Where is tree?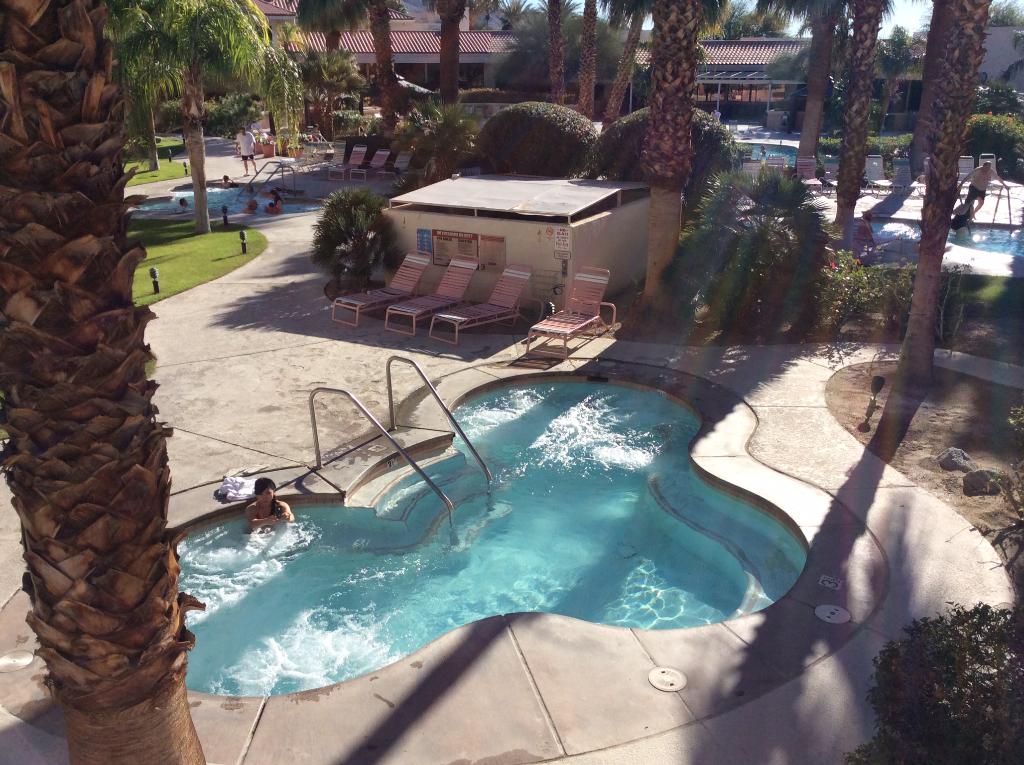
{"left": 105, "top": 0, "right": 317, "bottom": 239}.
